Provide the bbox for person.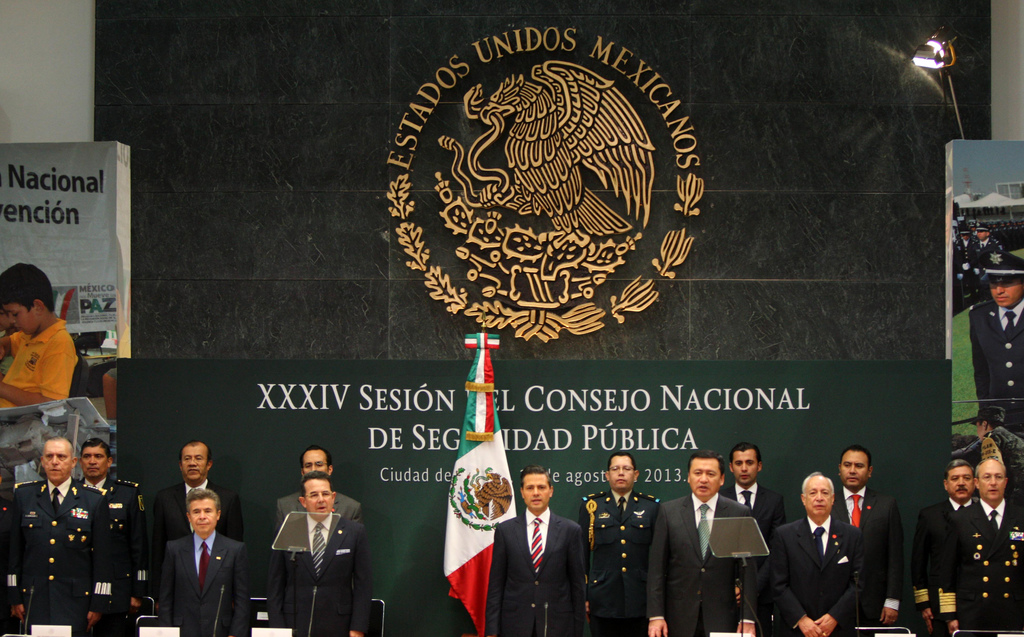
945/446/1023/629.
